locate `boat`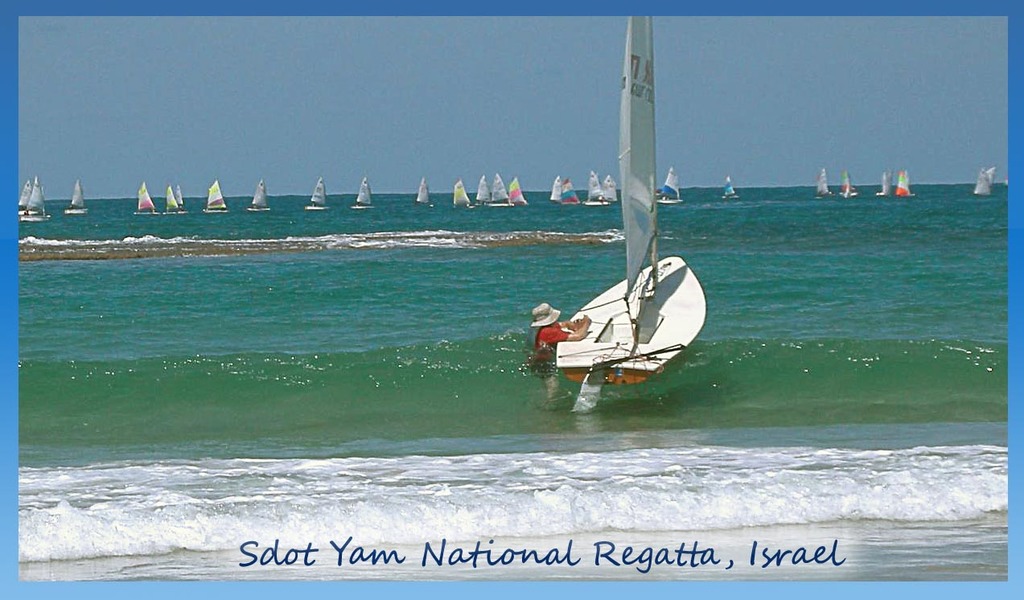
x1=248, y1=178, x2=273, y2=212
